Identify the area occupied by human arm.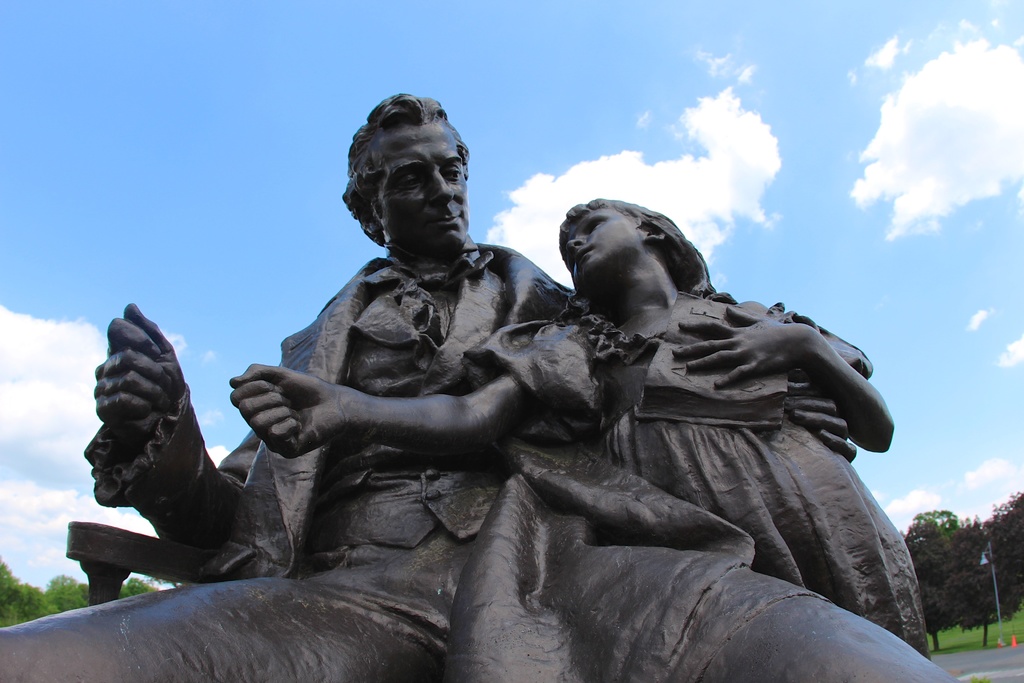
Area: BBox(81, 320, 217, 564).
